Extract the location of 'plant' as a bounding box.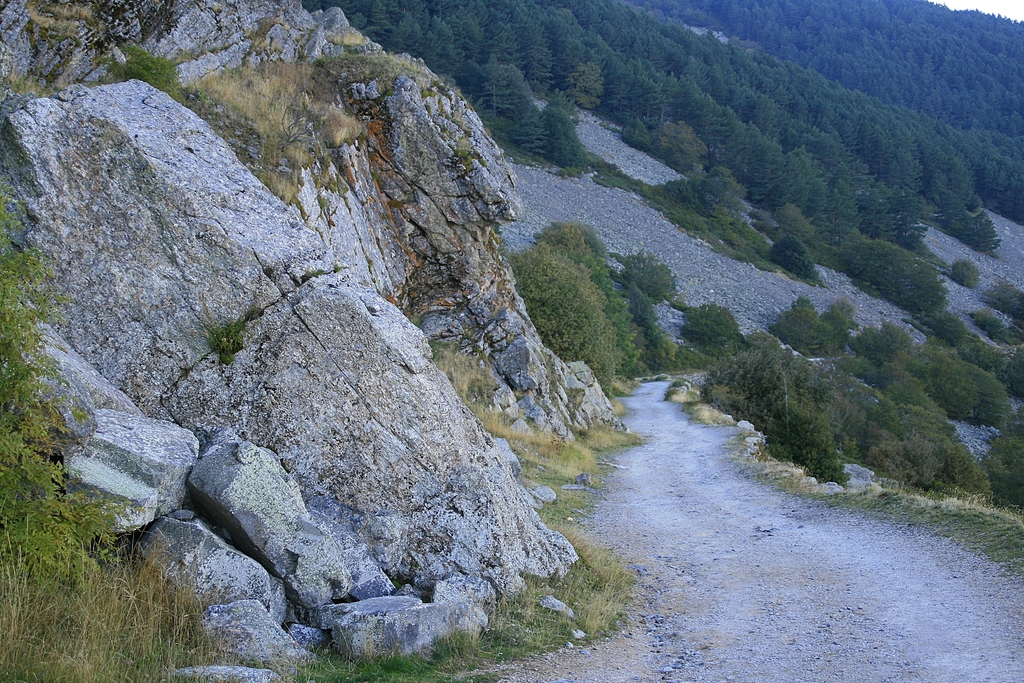
box(552, 169, 567, 181).
